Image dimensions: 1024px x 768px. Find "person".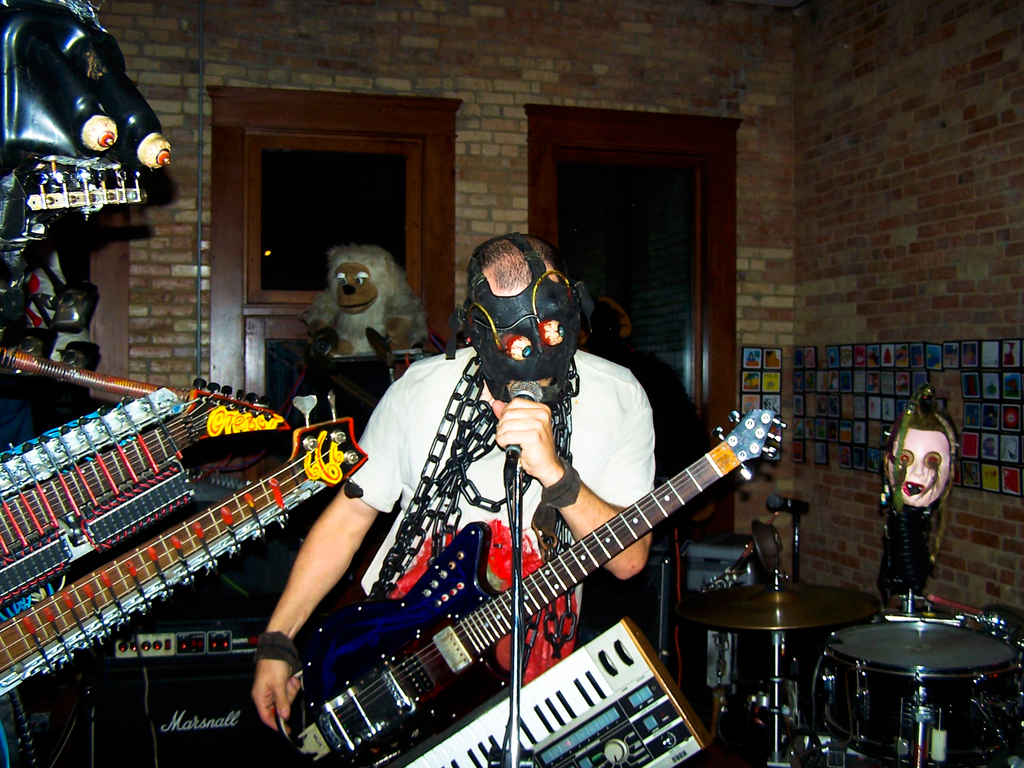
crop(252, 234, 659, 767).
